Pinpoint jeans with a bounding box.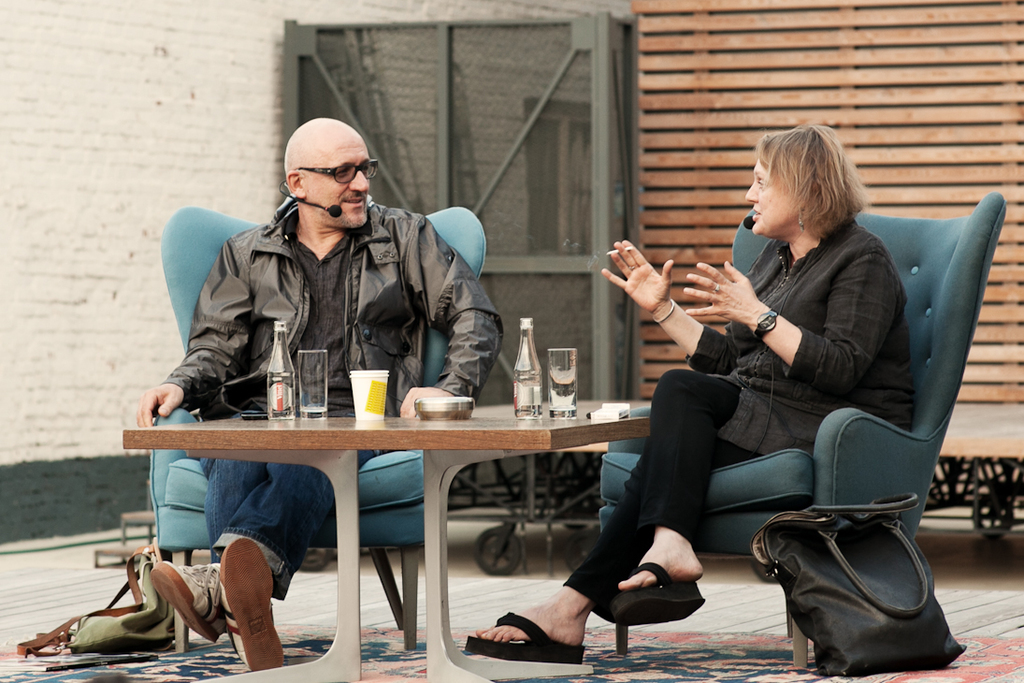
x1=198 y1=410 x2=390 y2=603.
